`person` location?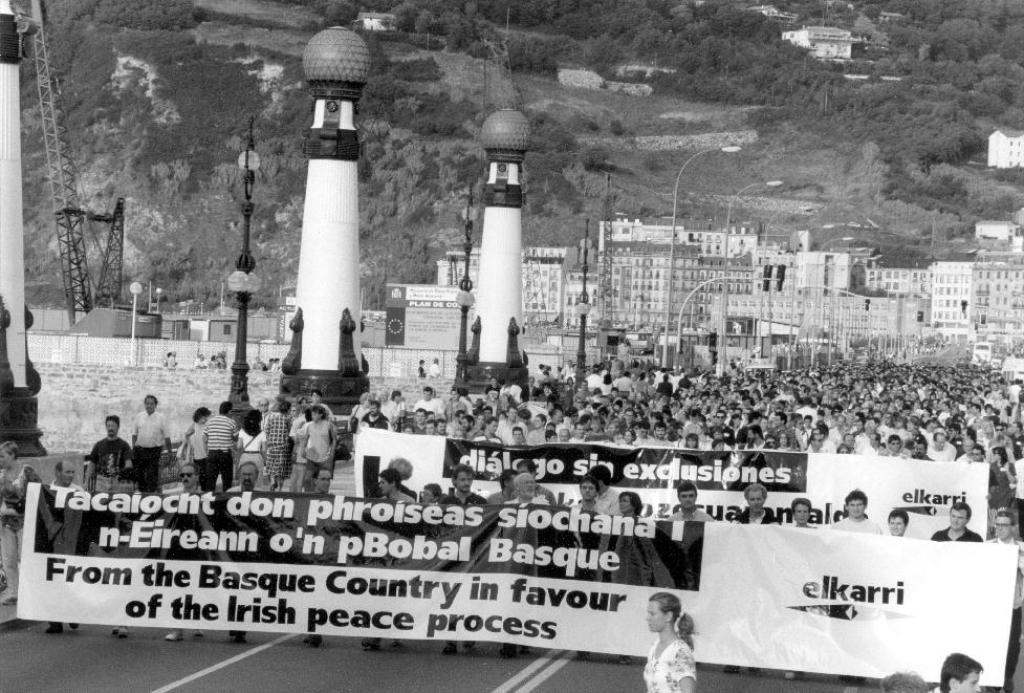
{"x1": 126, "y1": 389, "x2": 179, "y2": 491}
